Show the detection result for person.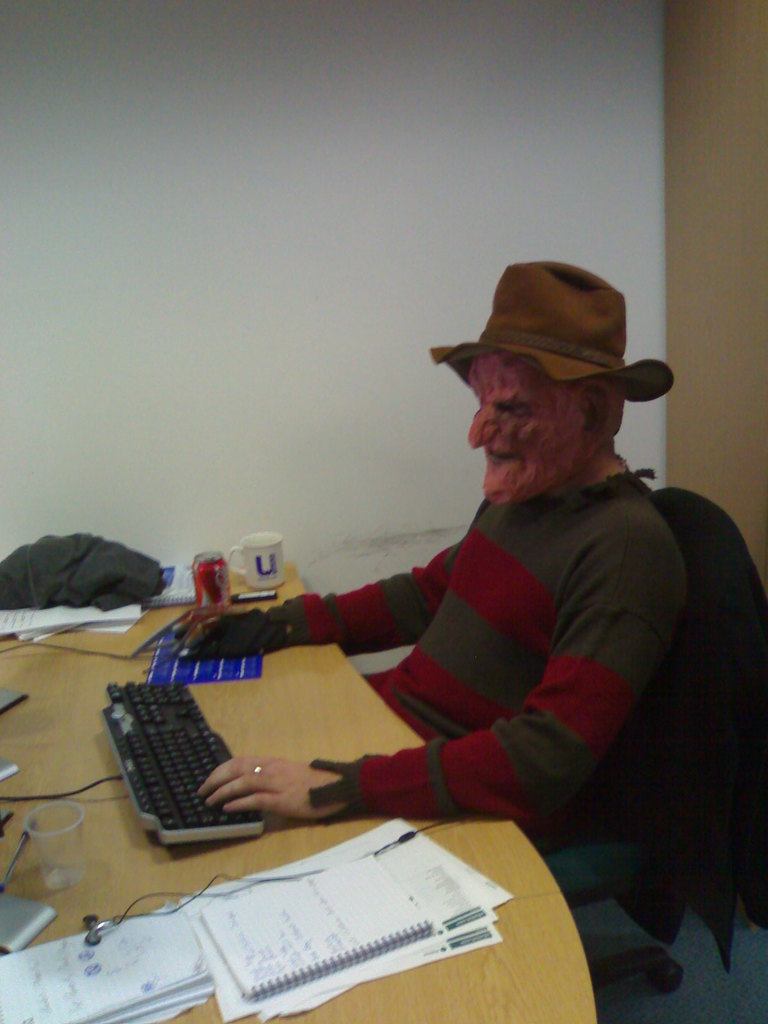
locate(245, 268, 637, 870).
